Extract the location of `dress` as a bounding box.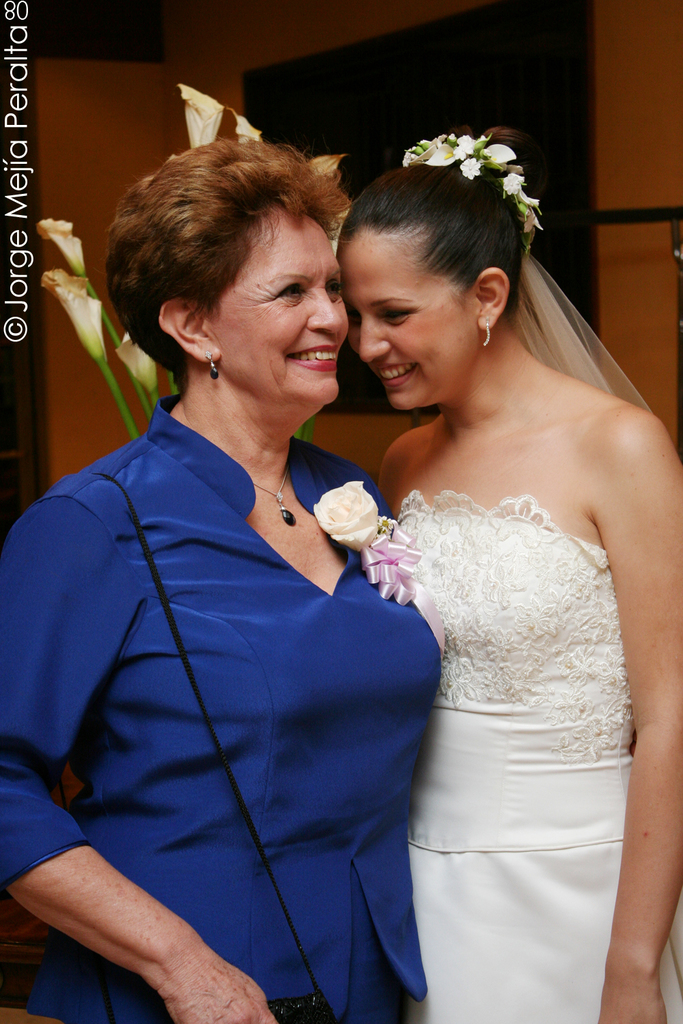
l=393, t=489, r=682, b=1023.
